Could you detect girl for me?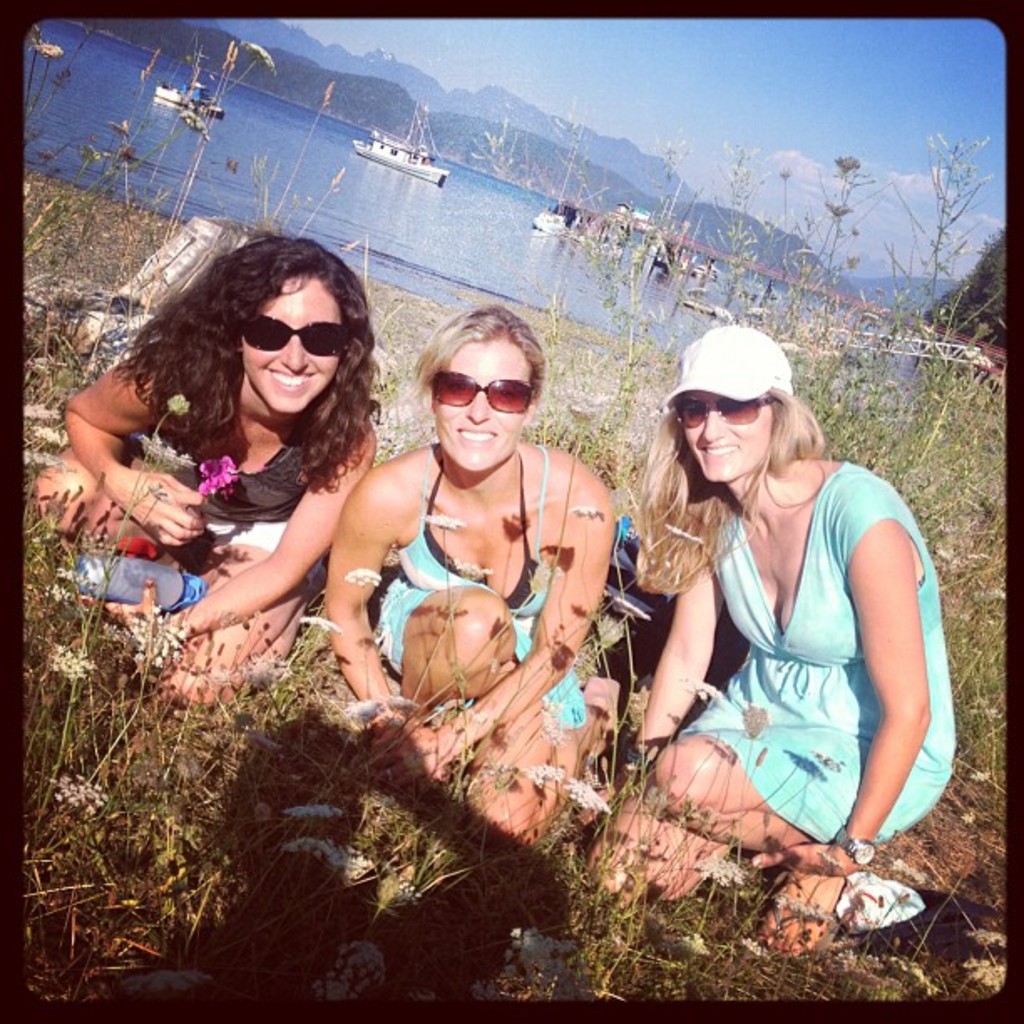
Detection result: x1=323, y1=308, x2=614, y2=847.
